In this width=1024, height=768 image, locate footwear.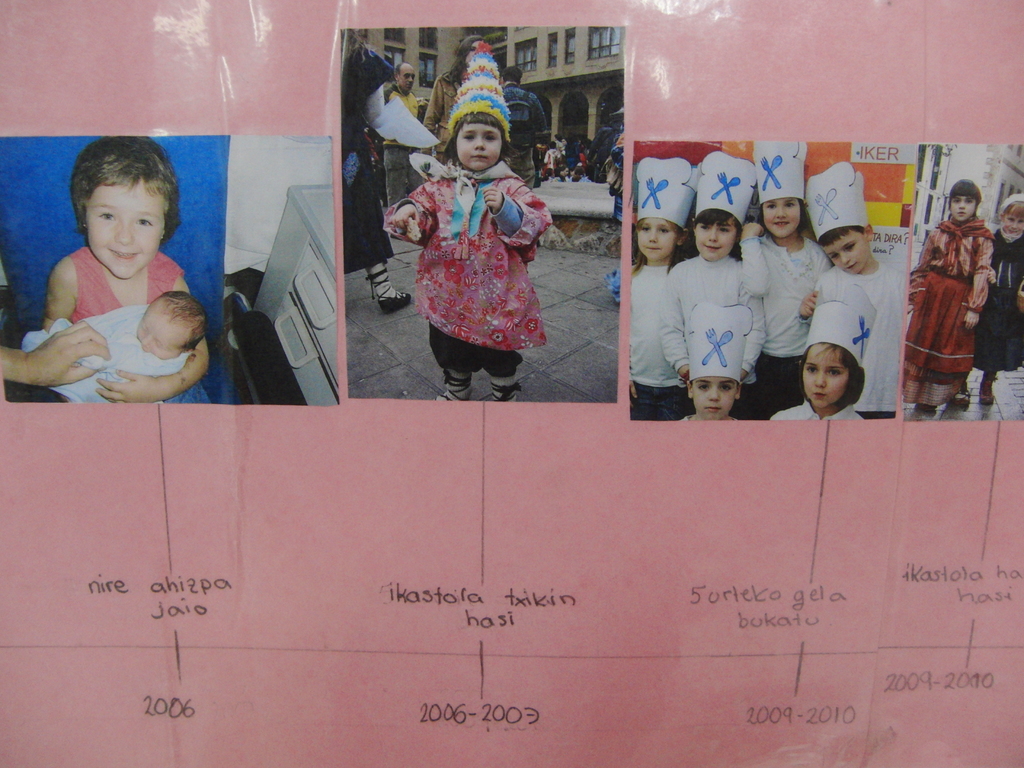
Bounding box: left=977, top=369, right=995, bottom=404.
